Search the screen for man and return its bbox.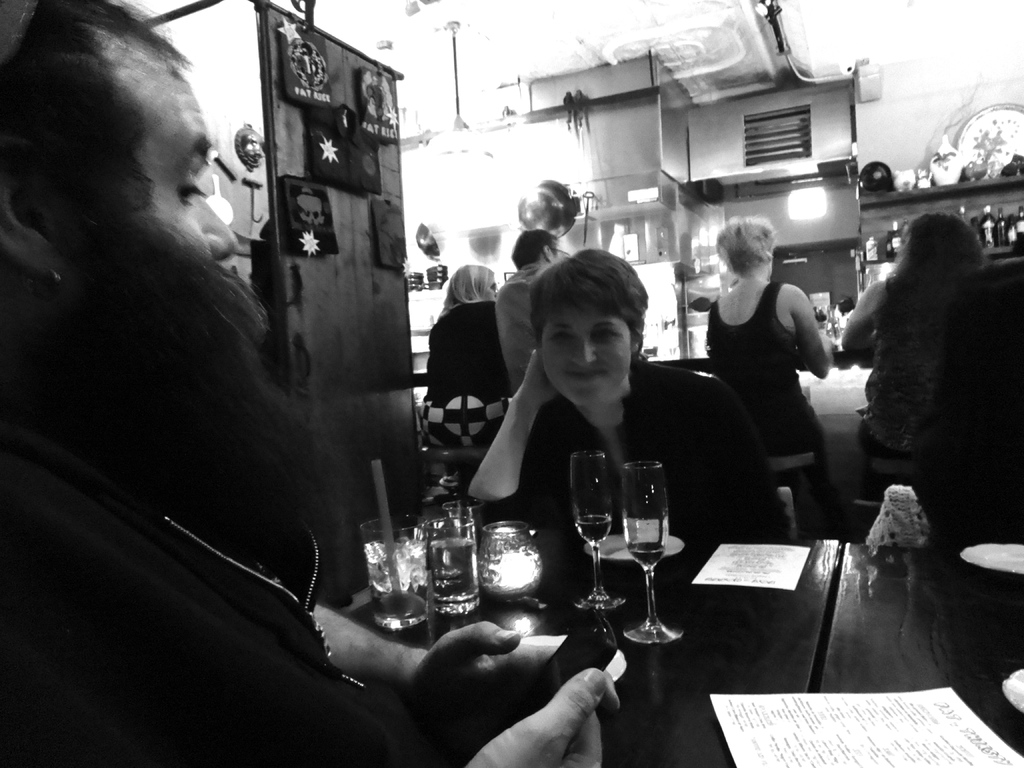
Found: (x1=0, y1=0, x2=627, y2=767).
